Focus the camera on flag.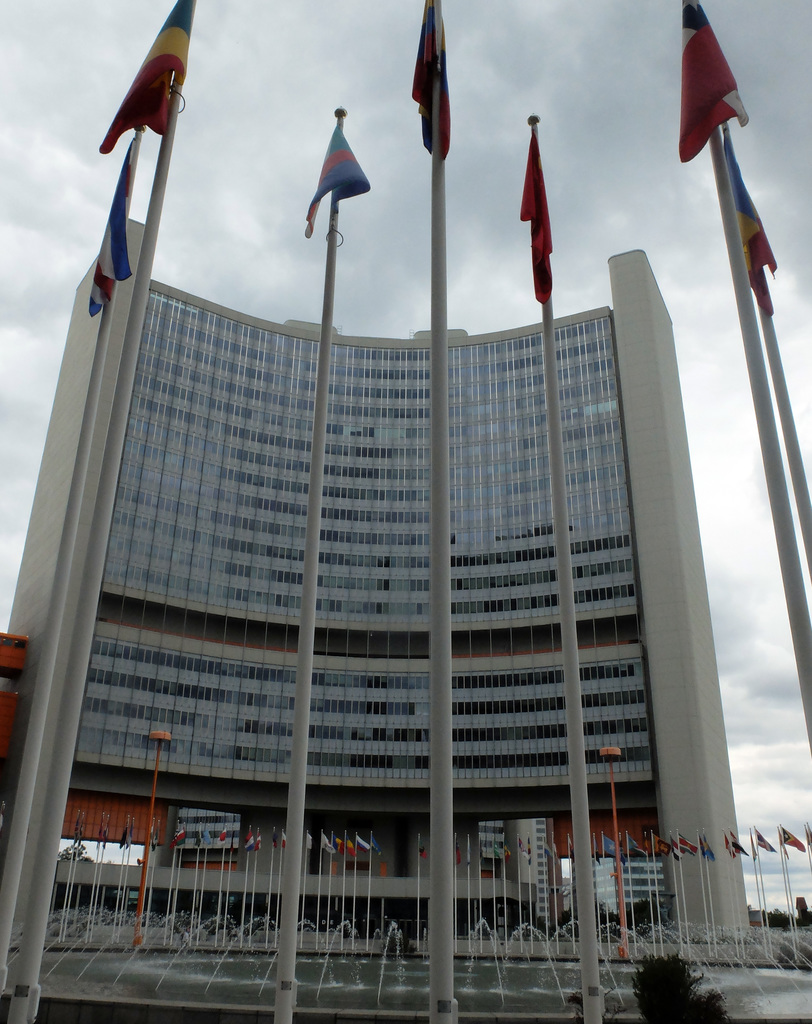
Focus region: [left=693, top=836, right=716, bottom=865].
